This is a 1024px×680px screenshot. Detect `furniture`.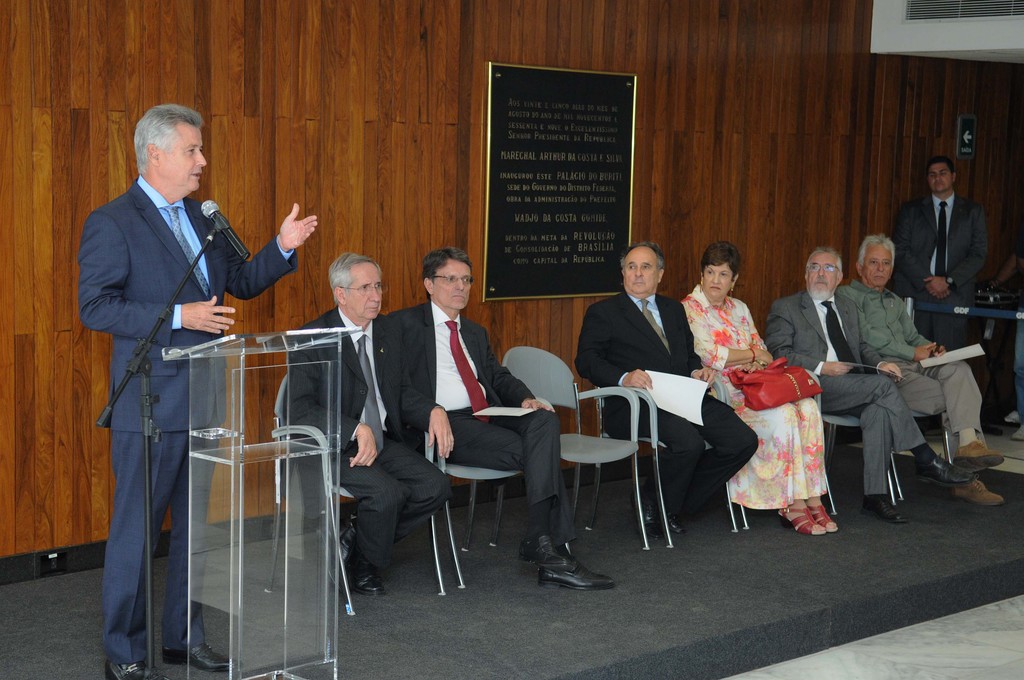
BBox(885, 416, 948, 499).
